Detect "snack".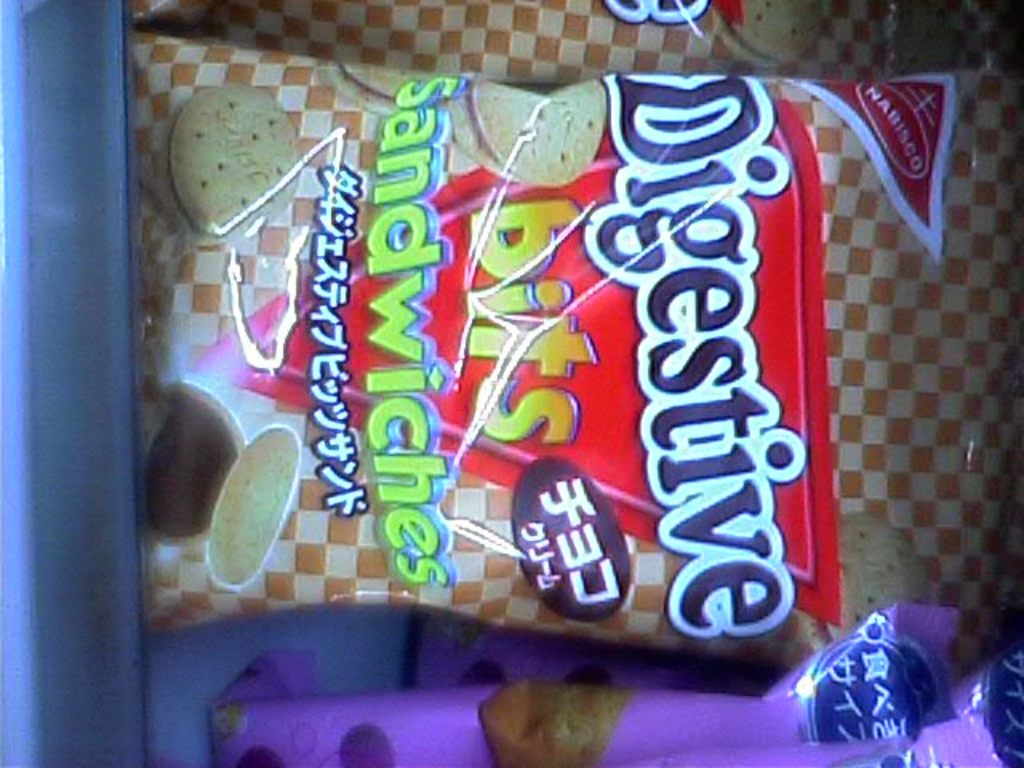
Detected at {"left": 214, "top": 427, "right": 294, "bottom": 594}.
